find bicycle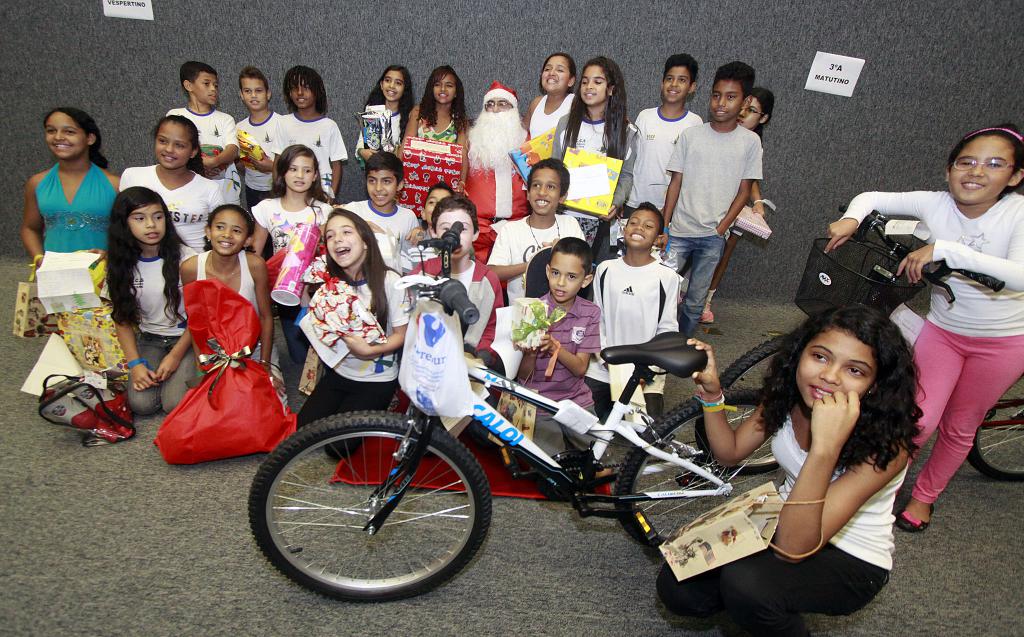
269 334 858 590
